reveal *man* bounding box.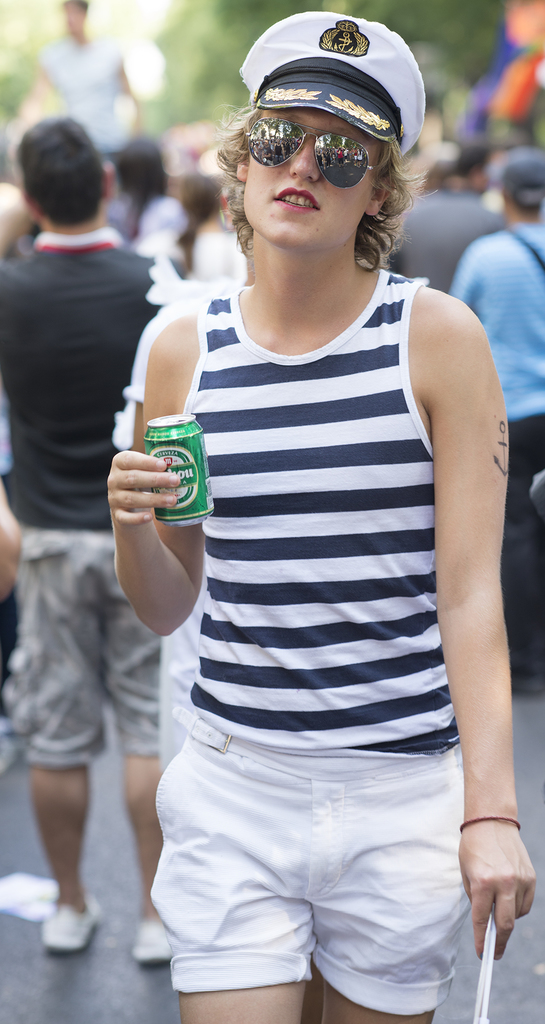
Revealed: bbox=[388, 141, 512, 292].
